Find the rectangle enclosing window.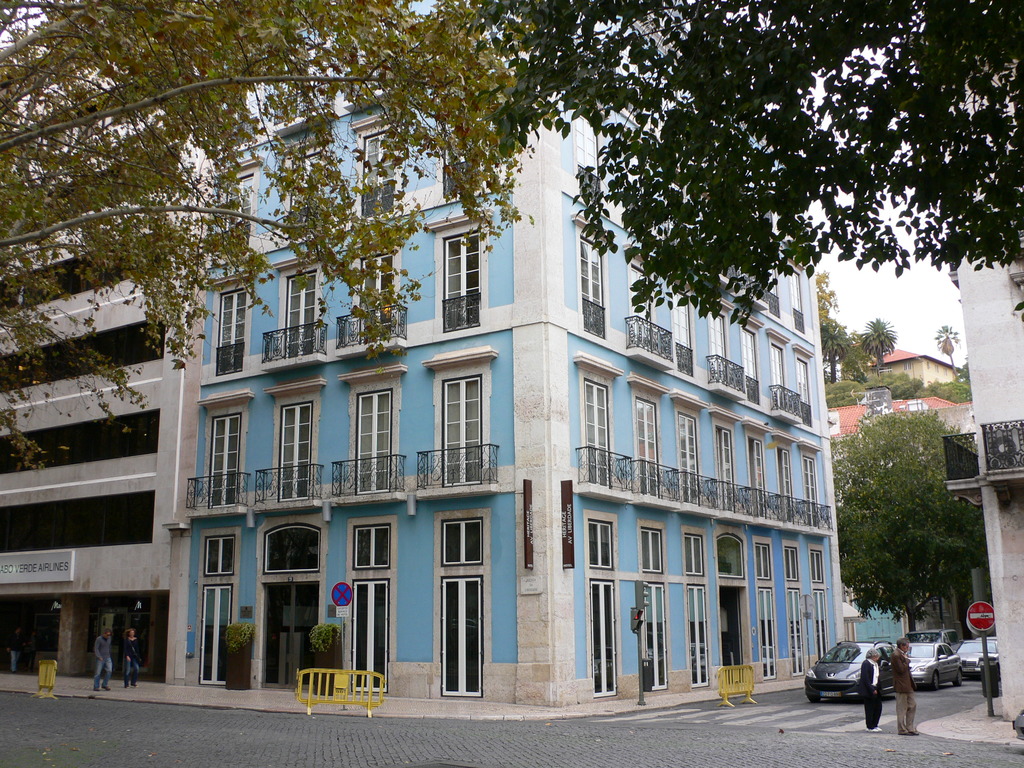
575/102/599/177.
